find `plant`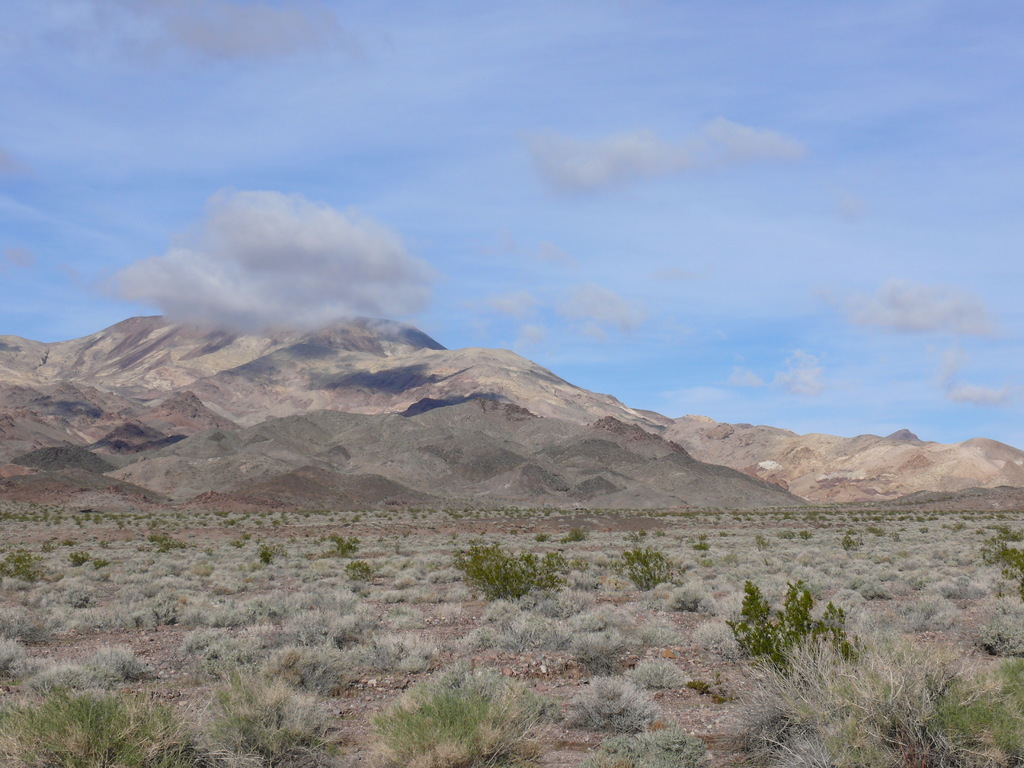
bbox(340, 560, 373, 586)
